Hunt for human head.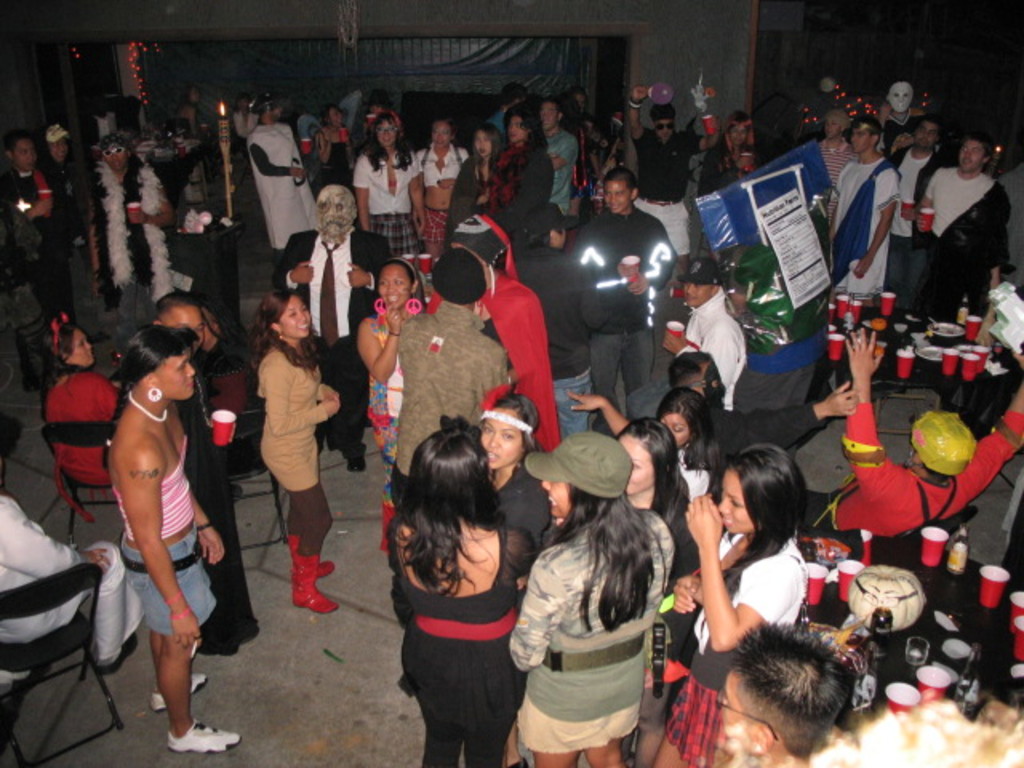
Hunted down at bbox(888, 82, 914, 117).
